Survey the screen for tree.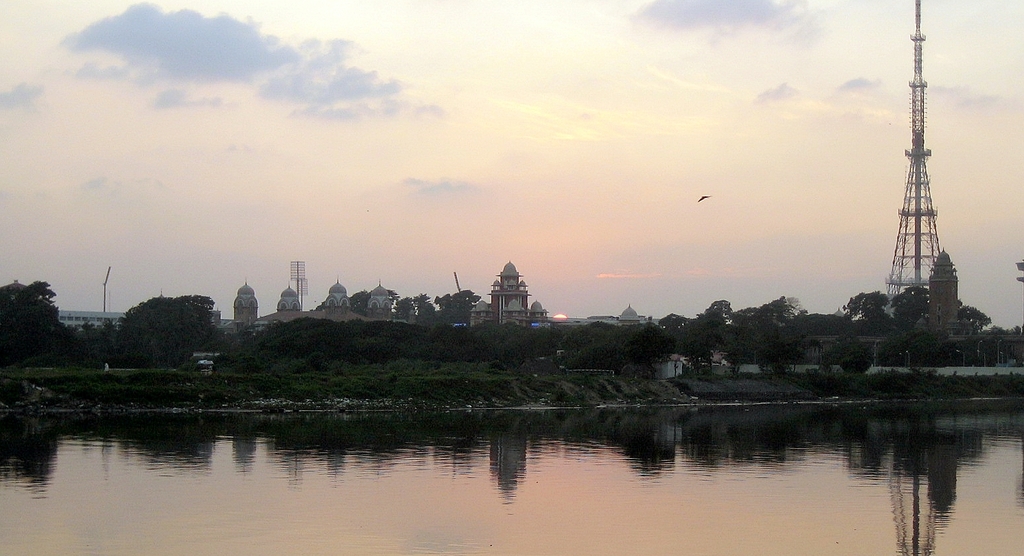
Survey found: bbox(98, 272, 218, 365).
